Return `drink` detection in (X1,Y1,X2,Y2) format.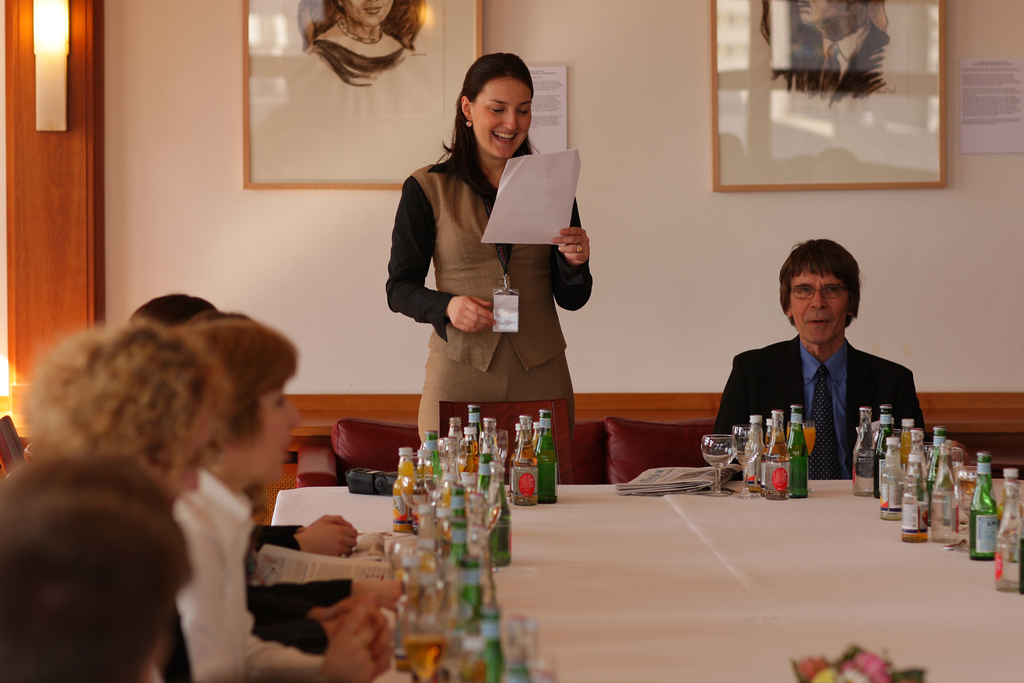
(853,421,876,491).
